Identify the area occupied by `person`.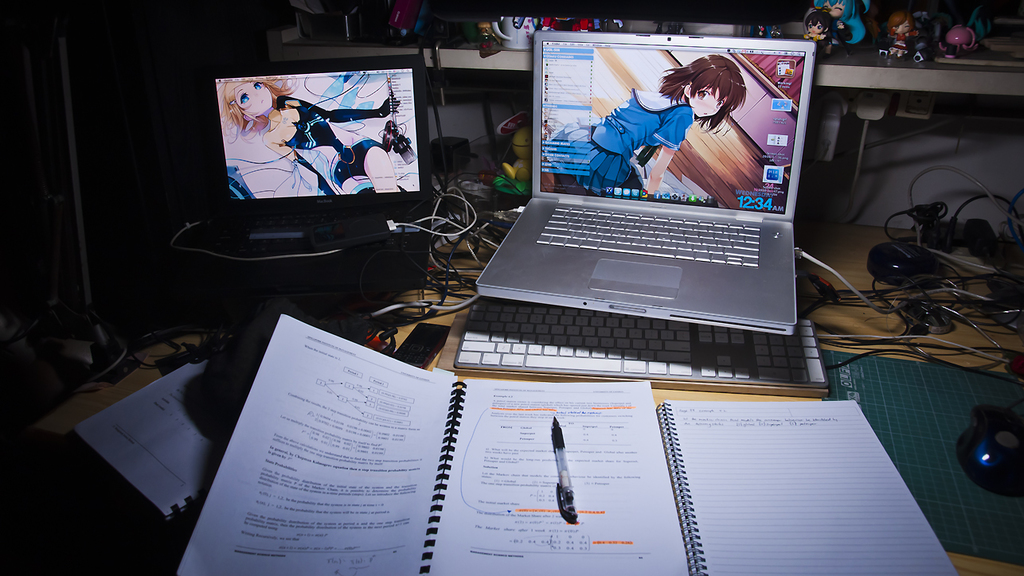
Area: [left=217, top=76, right=401, bottom=200].
